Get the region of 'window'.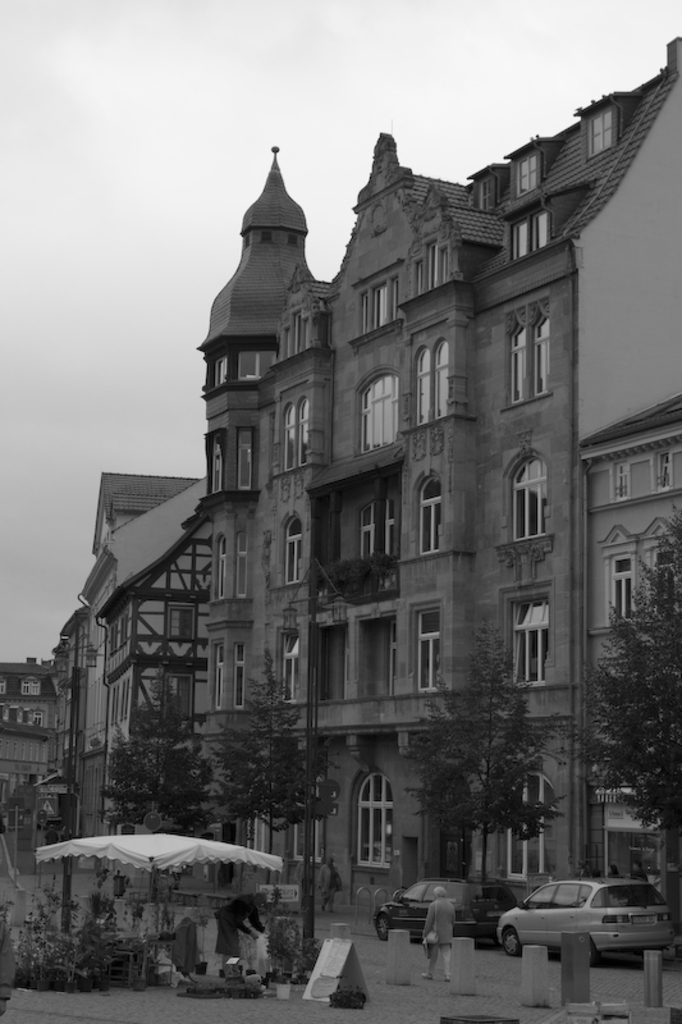
rect(205, 428, 223, 493).
